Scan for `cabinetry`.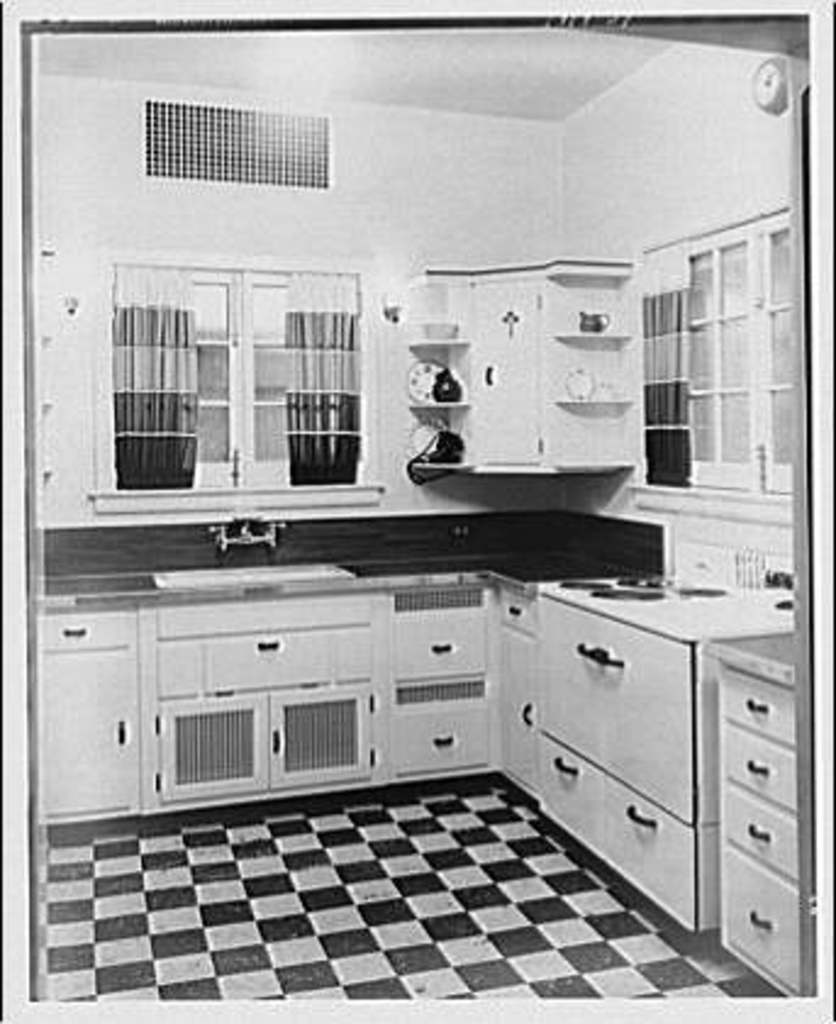
Scan result: <box>704,624,819,1000</box>.
